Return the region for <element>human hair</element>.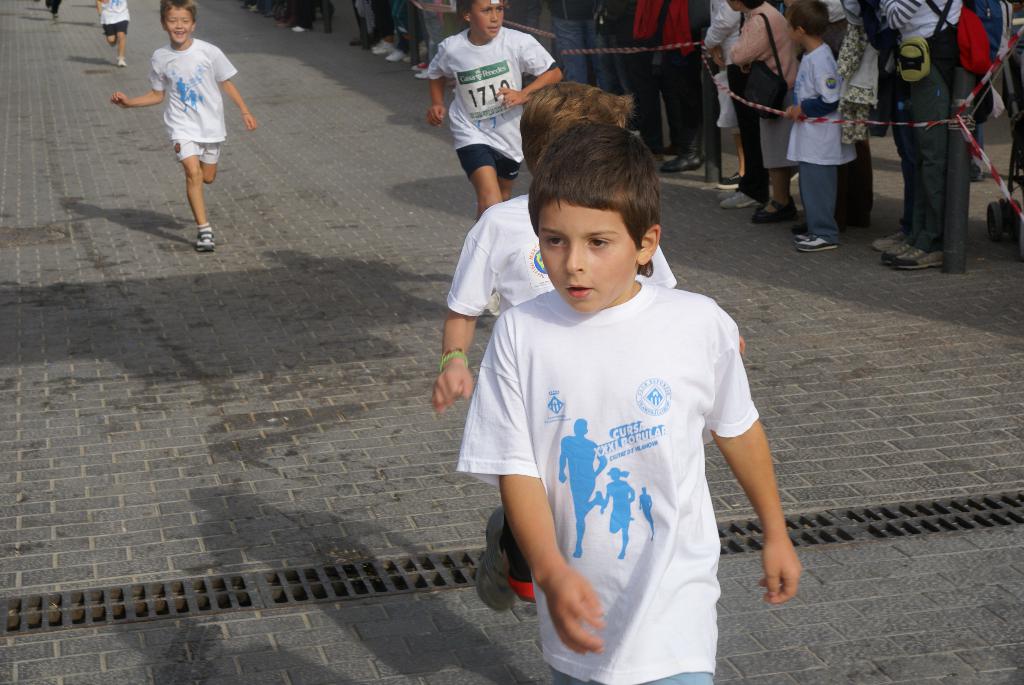
(x1=786, y1=0, x2=834, y2=40).
